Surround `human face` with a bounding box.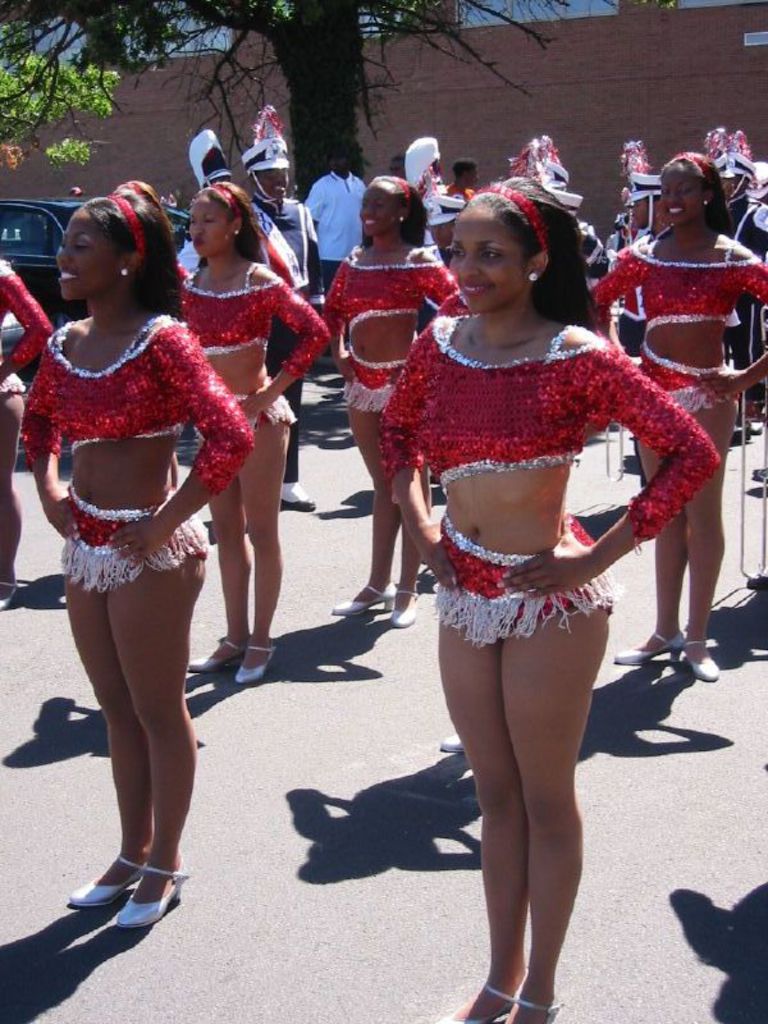
box=[356, 180, 399, 233].
